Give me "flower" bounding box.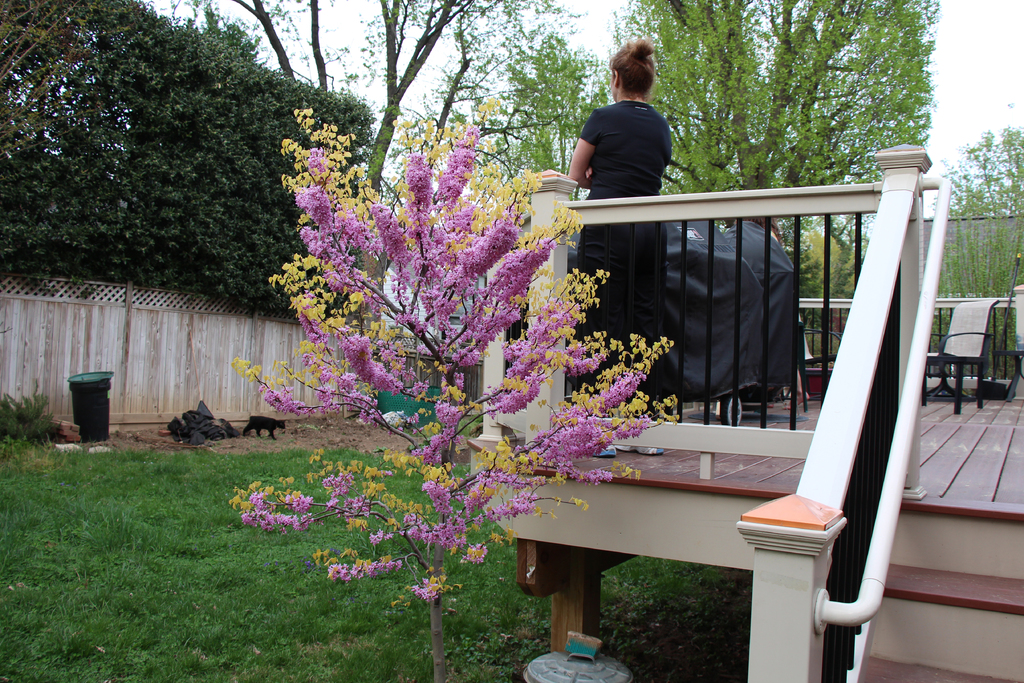
[left=349, top=330, right=365, bottom=350].
